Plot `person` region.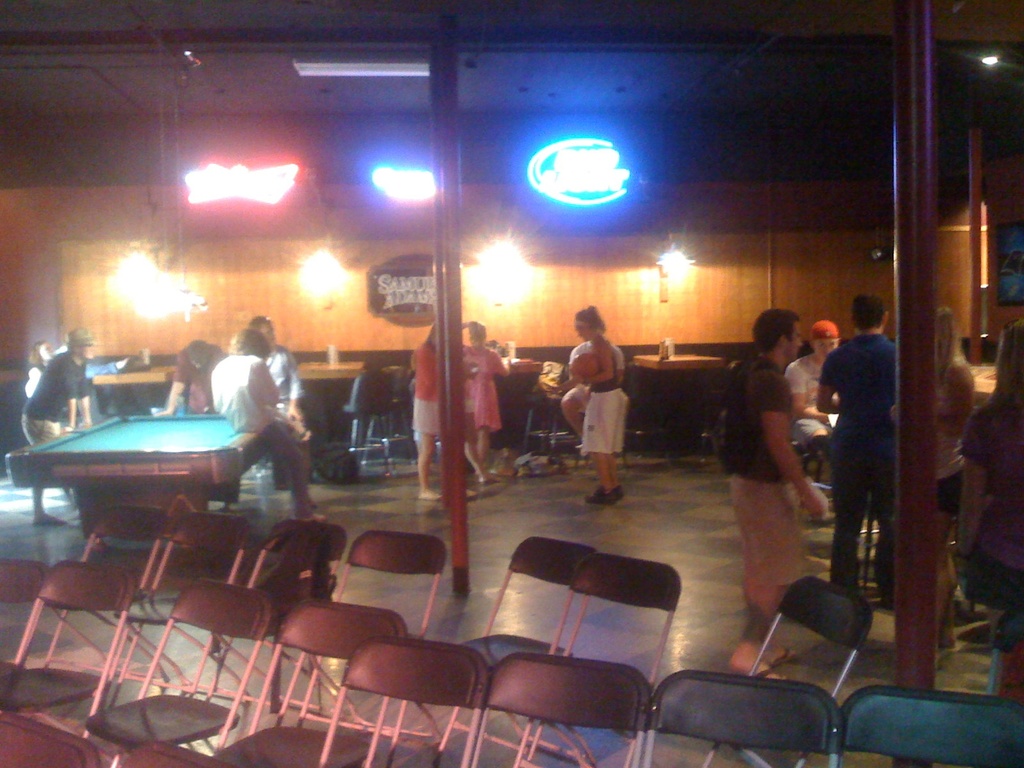
Plotted at [left=786, top=313, right=854, bottom=436].
